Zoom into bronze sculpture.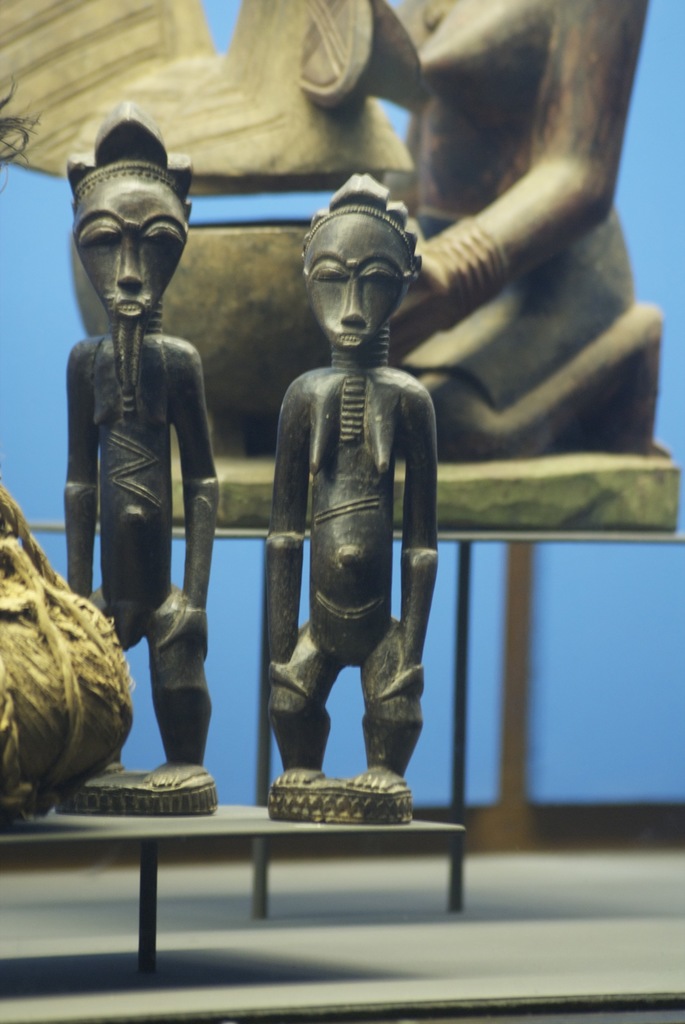
Zoom target: (x1=259, y1=153, x2=460, y2=836).
